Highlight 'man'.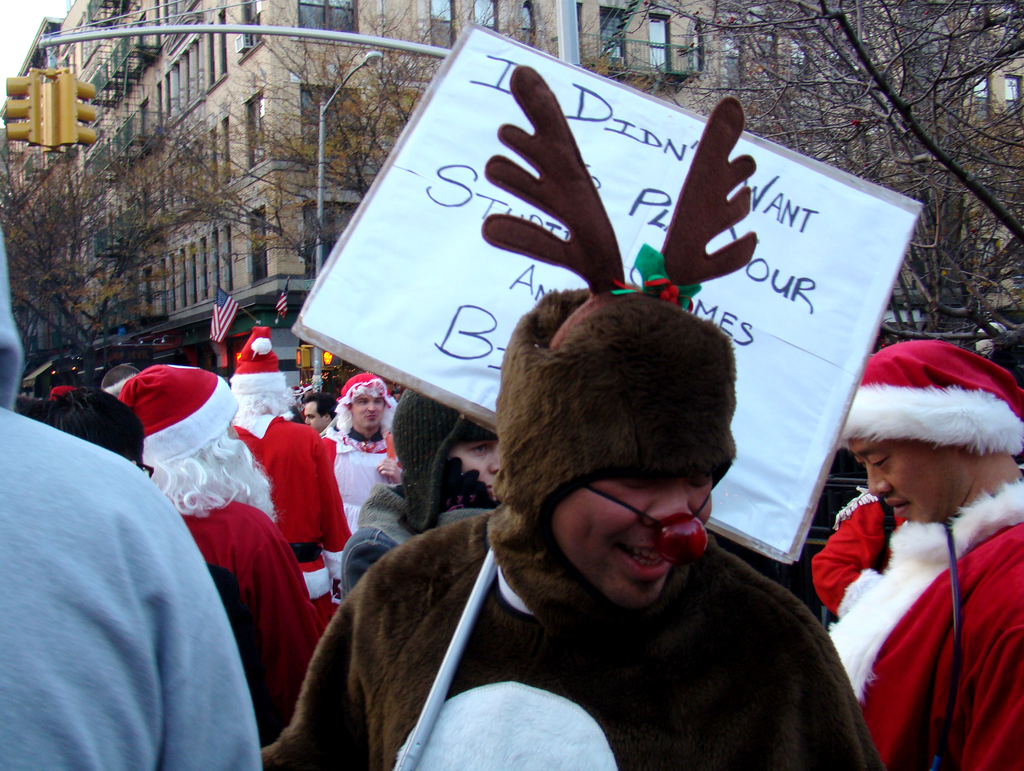
Highlighted region: 303, 395, 339, 431.
